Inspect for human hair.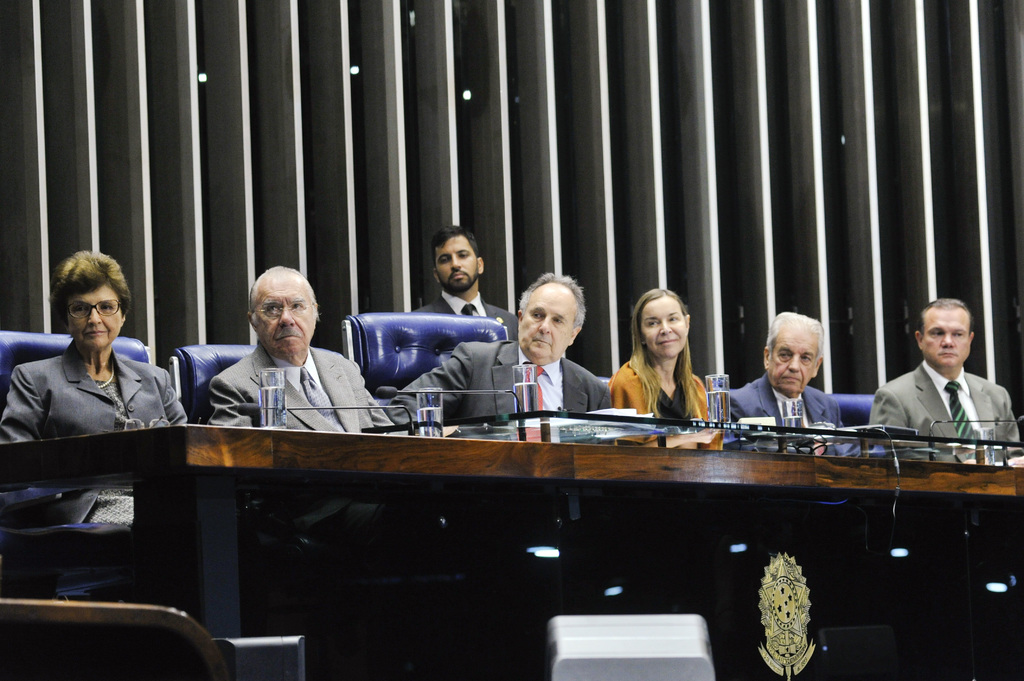
Inspection: {"left": 515, "top": 272, "right": 587, "bottom": 330}.
